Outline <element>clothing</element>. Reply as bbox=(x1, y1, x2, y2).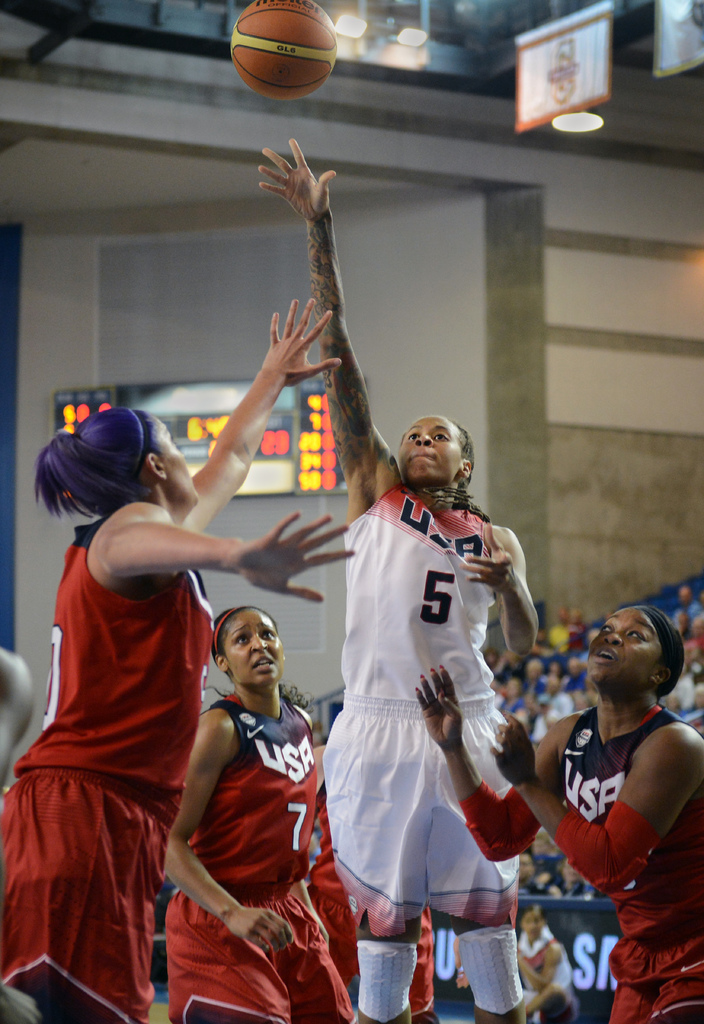
bbox=(556, 704, 703, 1022).
